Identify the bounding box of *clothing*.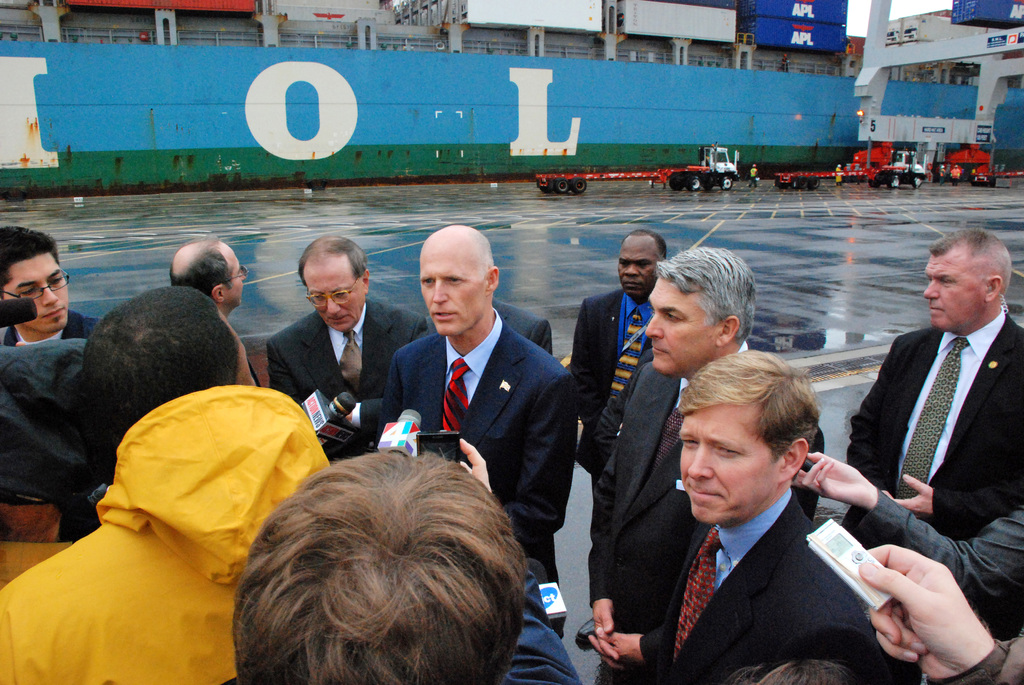
638/450/902/682.
